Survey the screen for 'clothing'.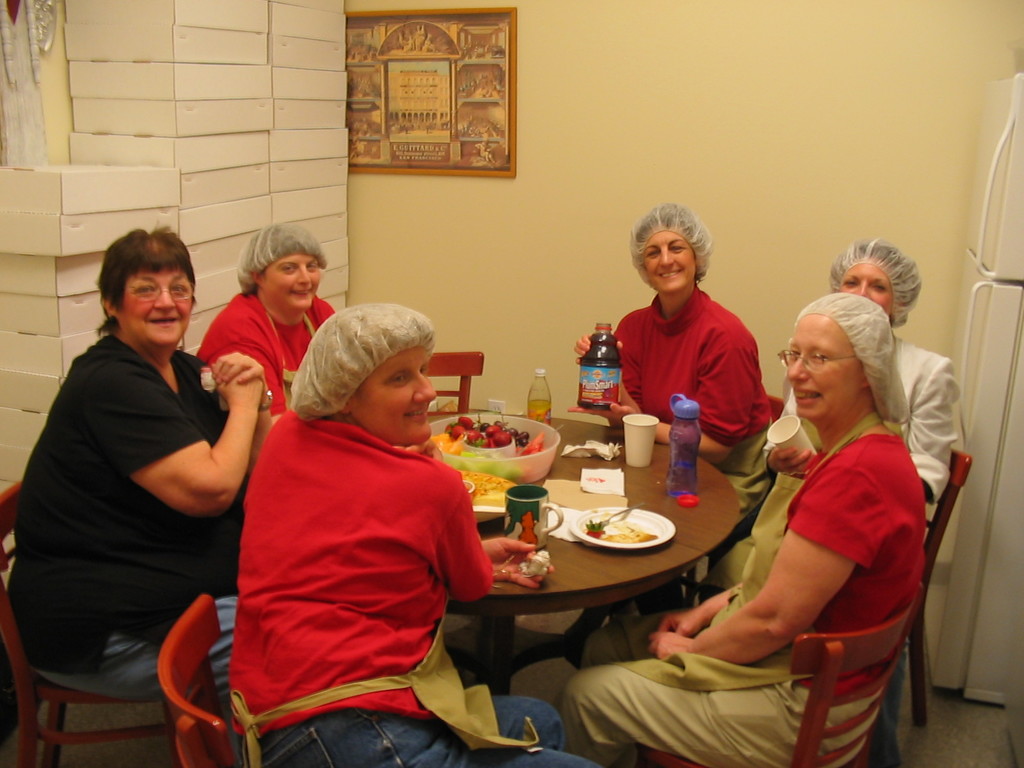
Survey found: bbox=[35, 271, 252, 720].
